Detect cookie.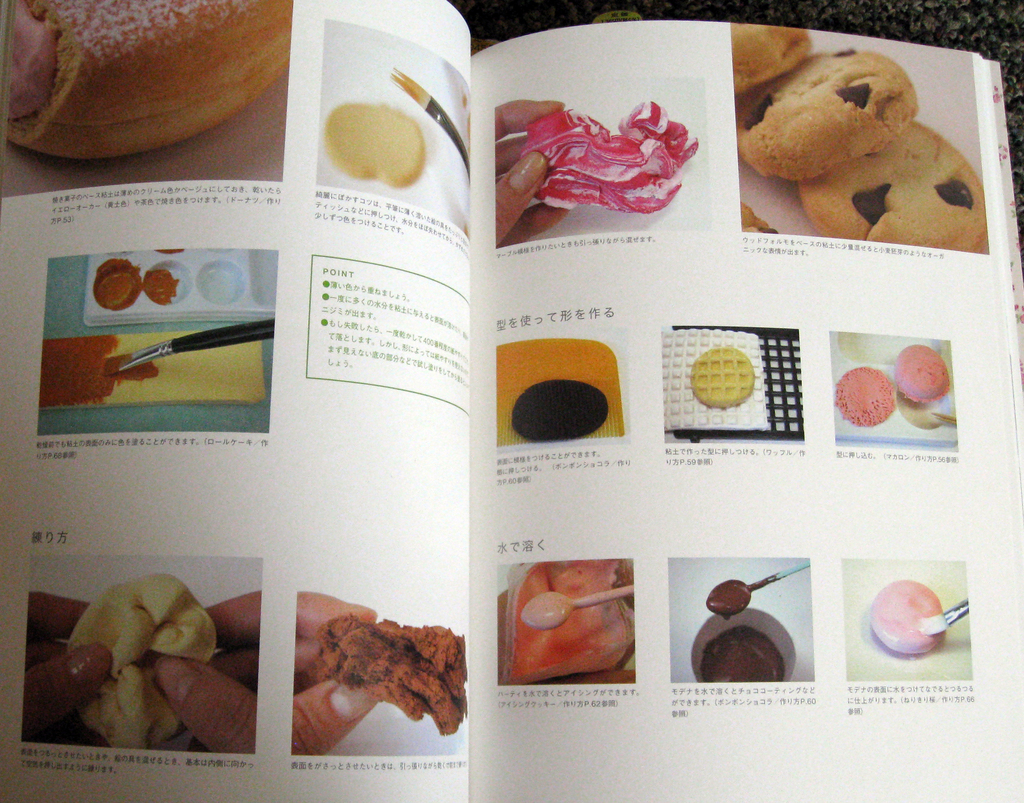
Detected at box=[695, 346, 757, 409].
